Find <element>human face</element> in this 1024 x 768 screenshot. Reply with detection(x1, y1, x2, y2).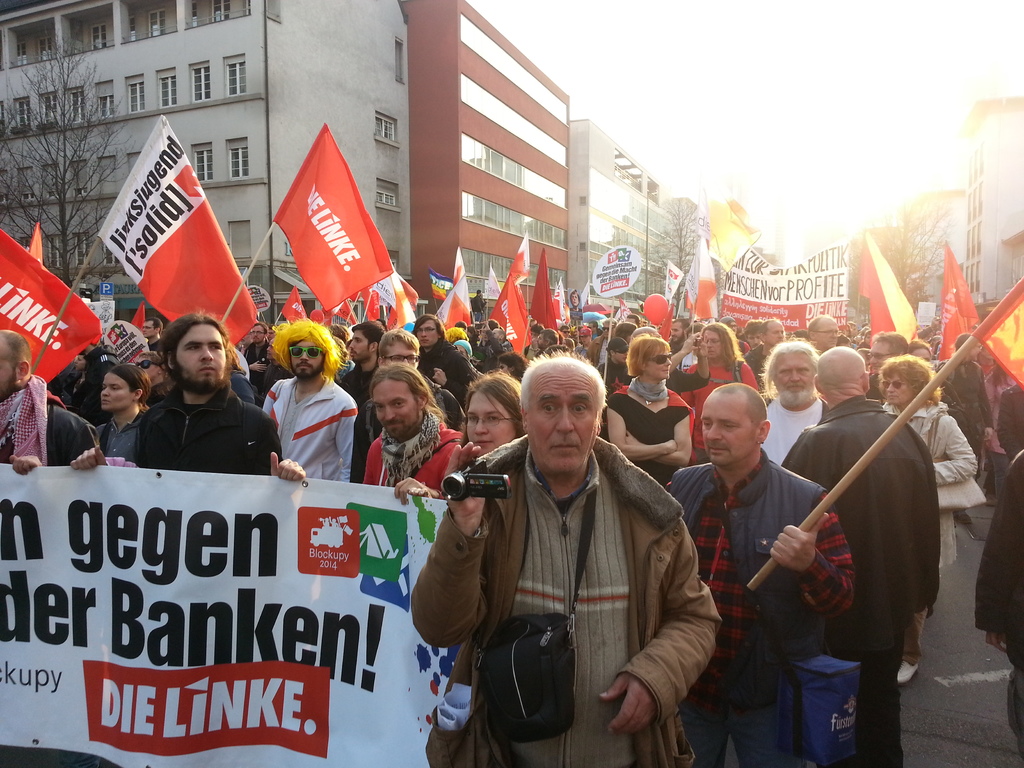
detection(701, 392, 756, 465).
